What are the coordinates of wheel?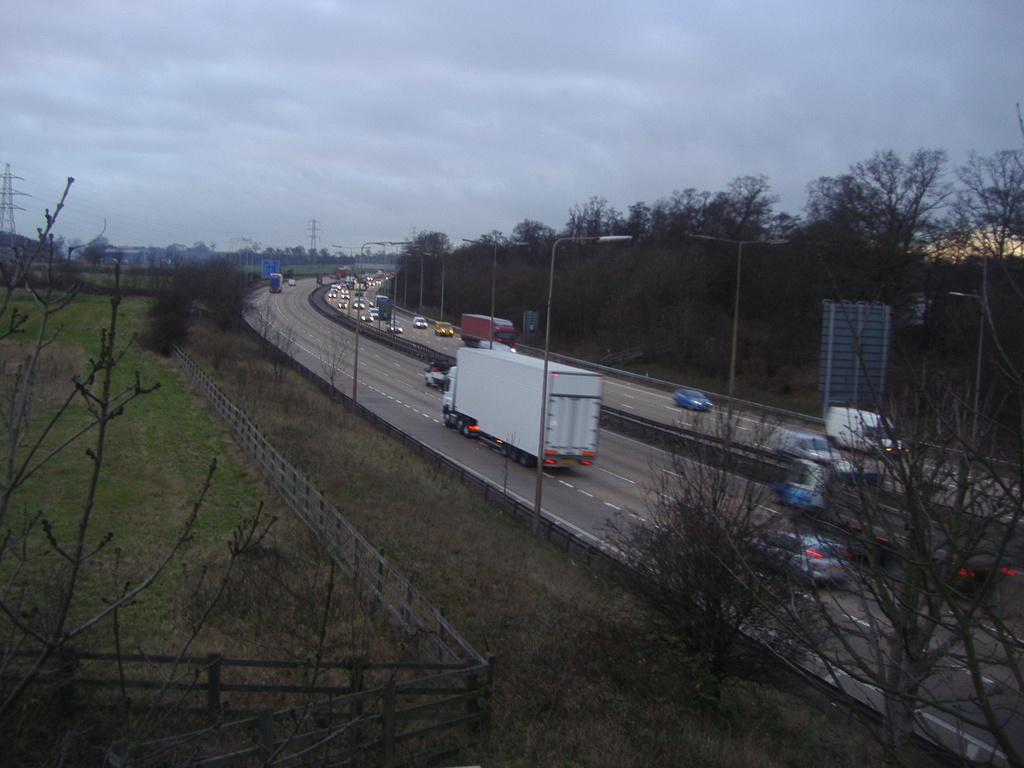
<bbox>456, 420, 461, 436</bbox>.
